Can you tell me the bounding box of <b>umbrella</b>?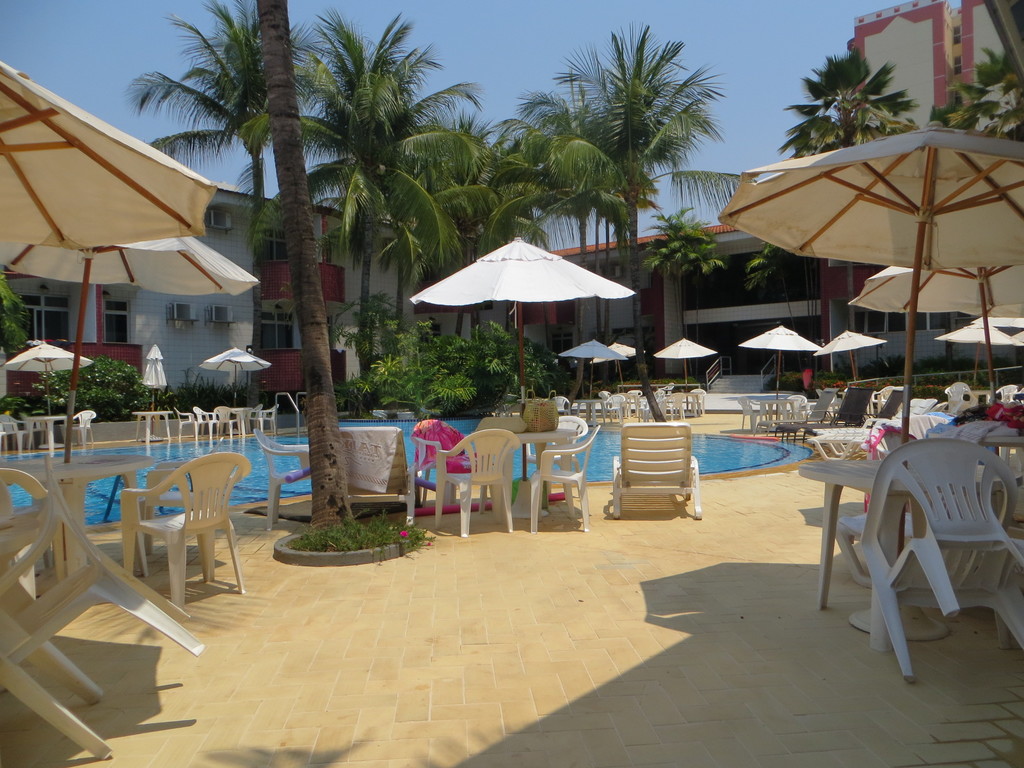
left=938, top=322, right=1023, bottom=349.
